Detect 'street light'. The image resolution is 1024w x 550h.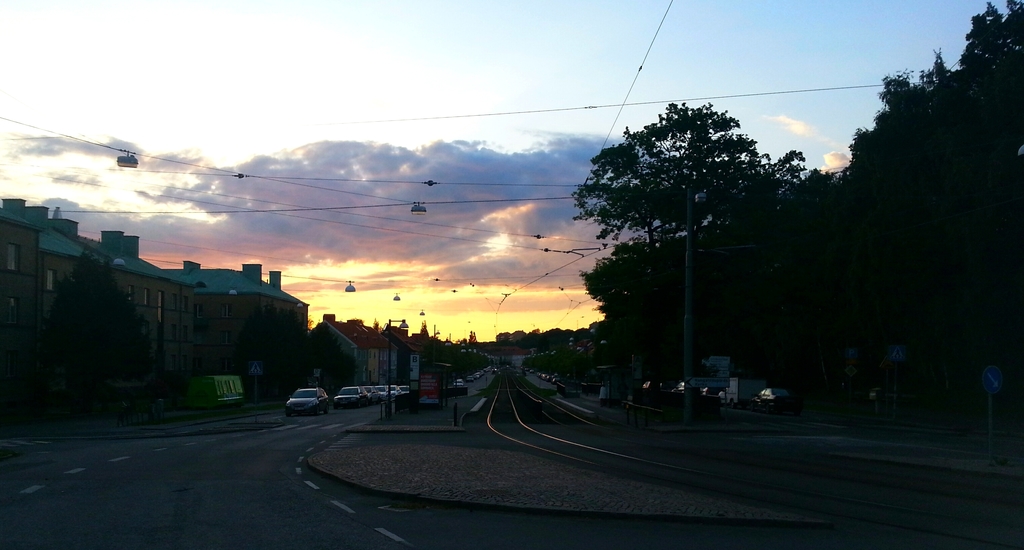
(left=679, top=181, right=707, bottom=427).
